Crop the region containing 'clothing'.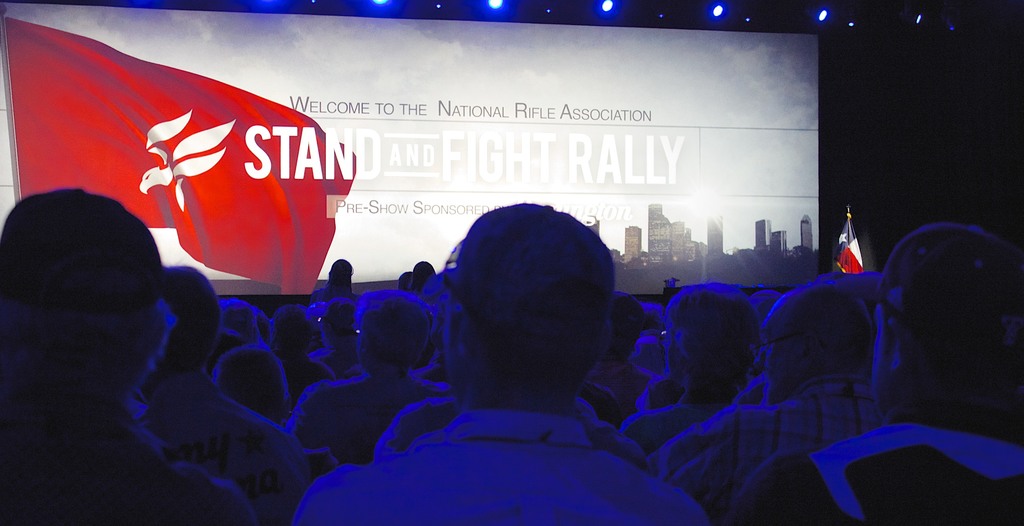
Crop region: bbox(611, 386, 750, 444).
